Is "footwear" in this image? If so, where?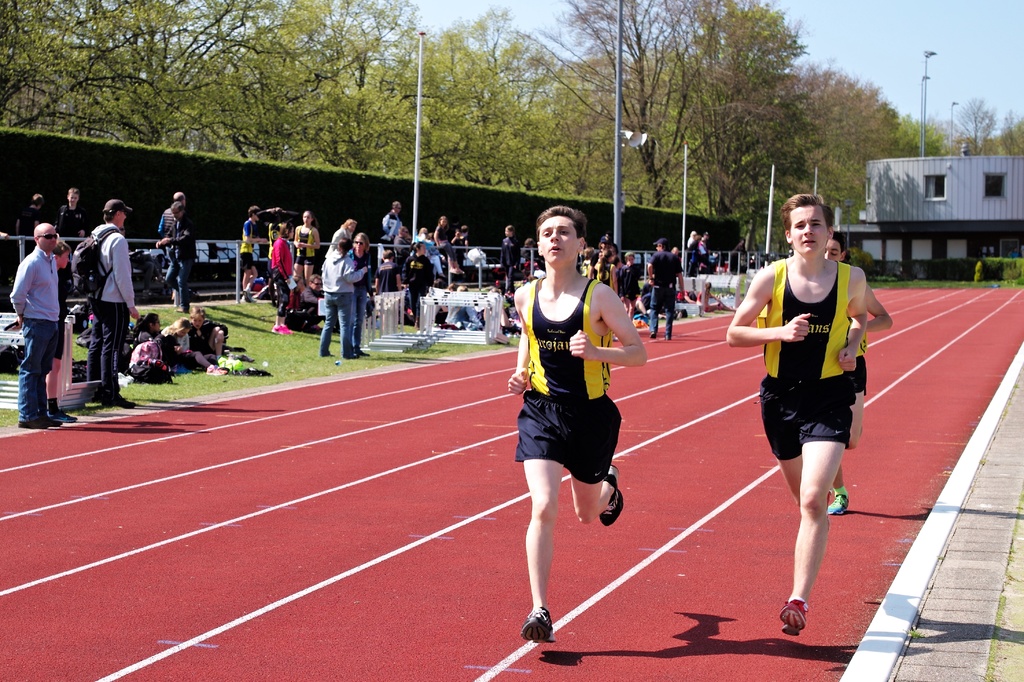
Yes, at <bbox>650, 331, 657, 342</bbox>.
